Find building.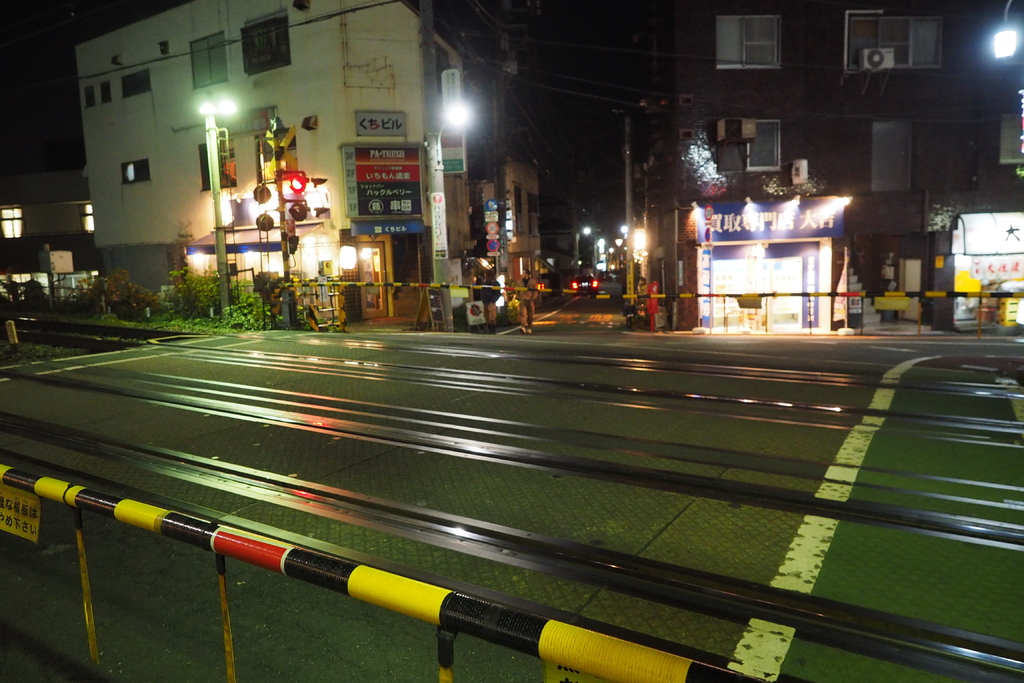
crop(70, 0, 570, 322).
